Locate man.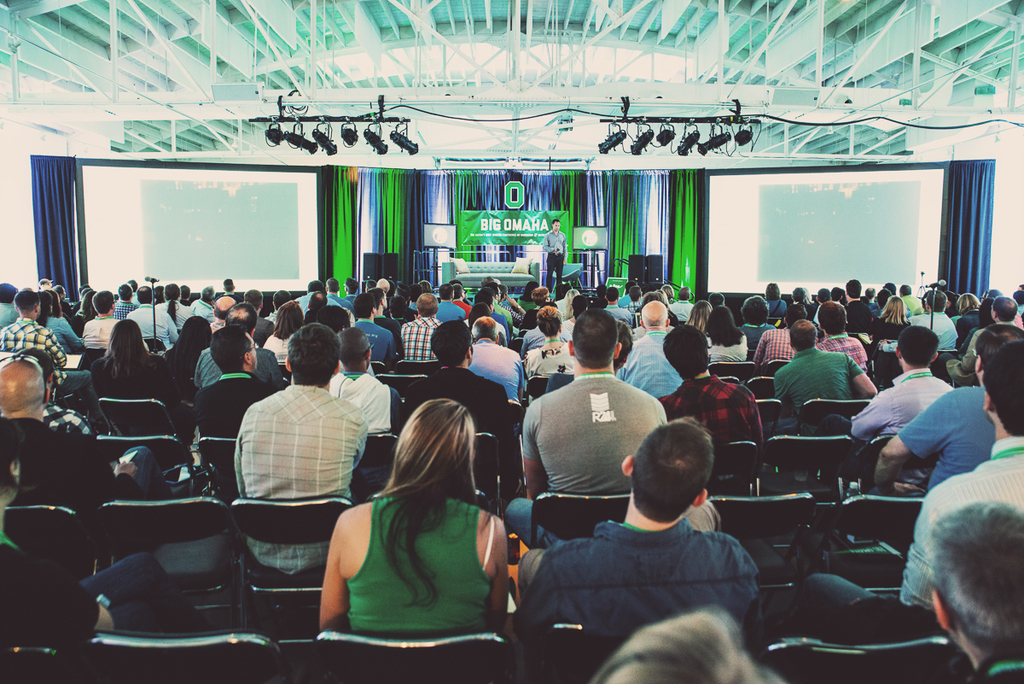
Bounding box: [192, 320, 276, 482].
